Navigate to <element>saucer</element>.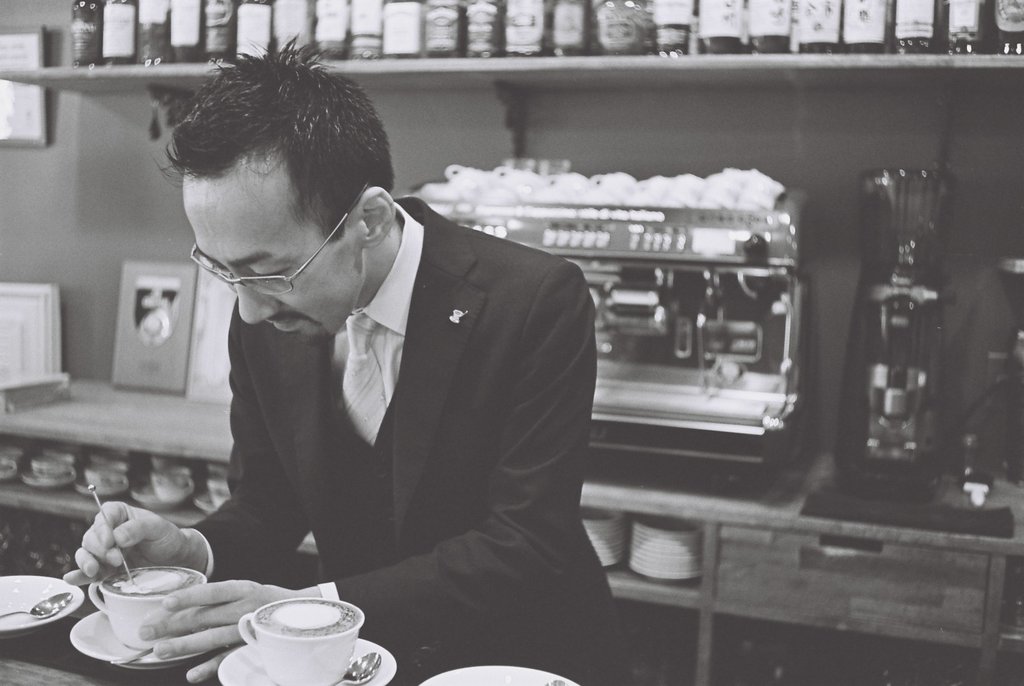
Navigation target: [x1=68, y1=609, x2=215, y2=669].
